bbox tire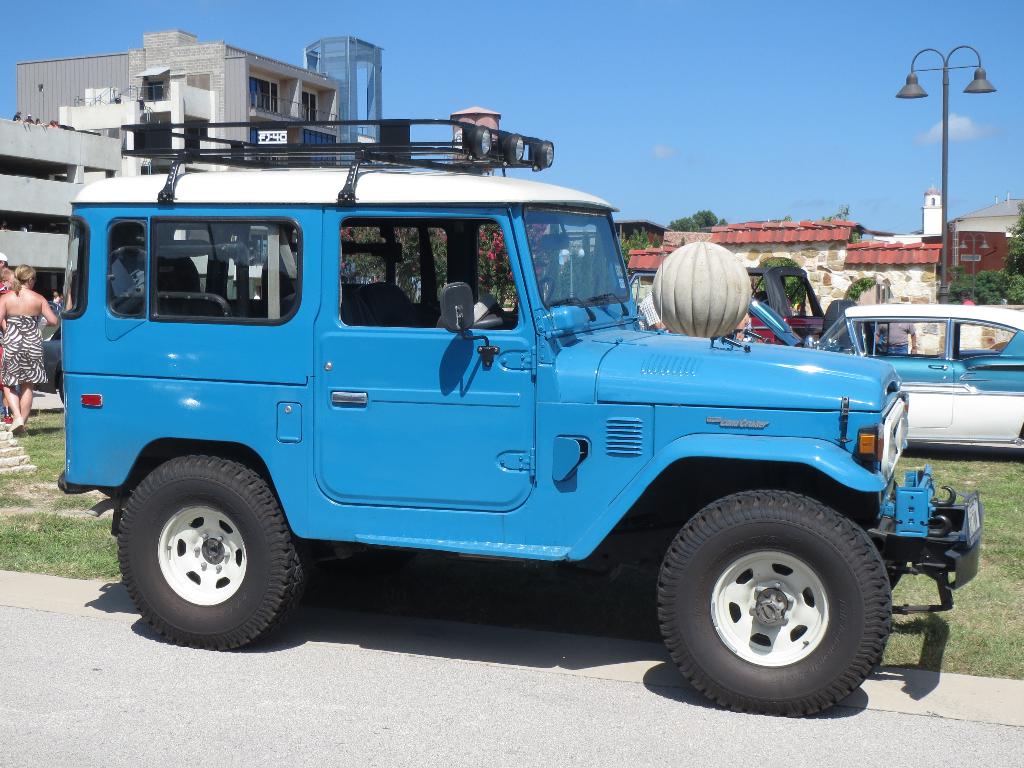
bbox=(660, 492, 893, 716)
